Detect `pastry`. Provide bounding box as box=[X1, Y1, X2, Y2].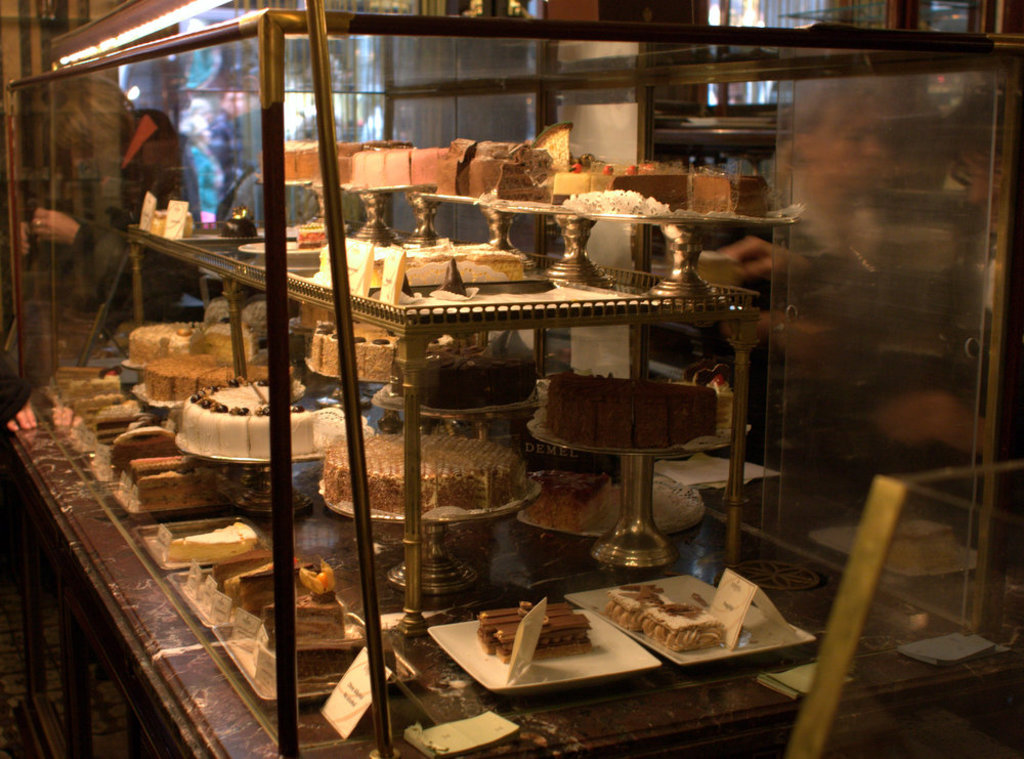
box=[137, 470, 209, 511].
